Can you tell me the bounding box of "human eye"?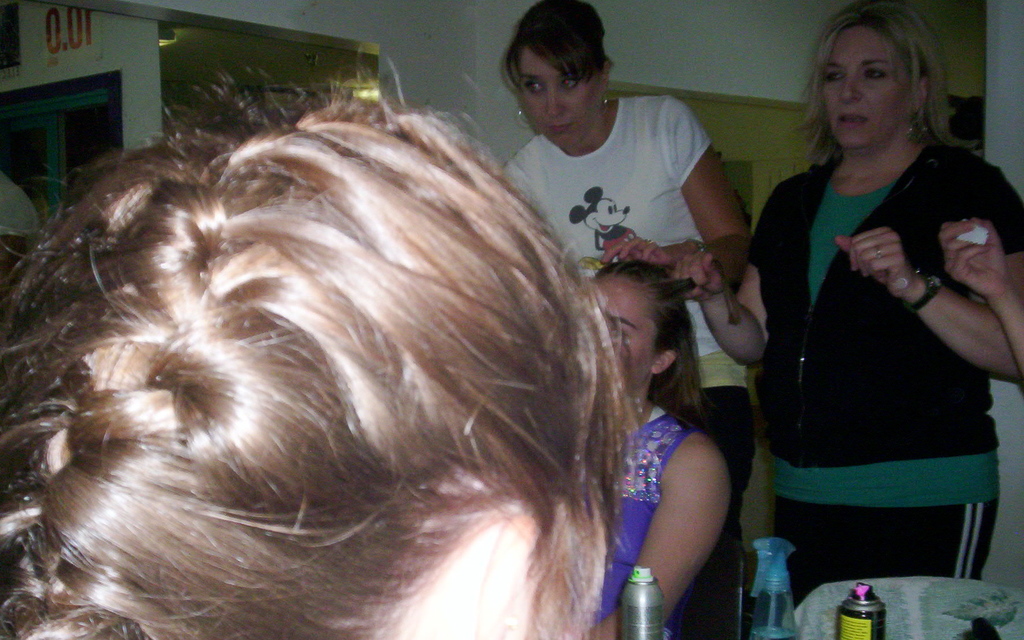
crop(525, 81, 543, 91).
